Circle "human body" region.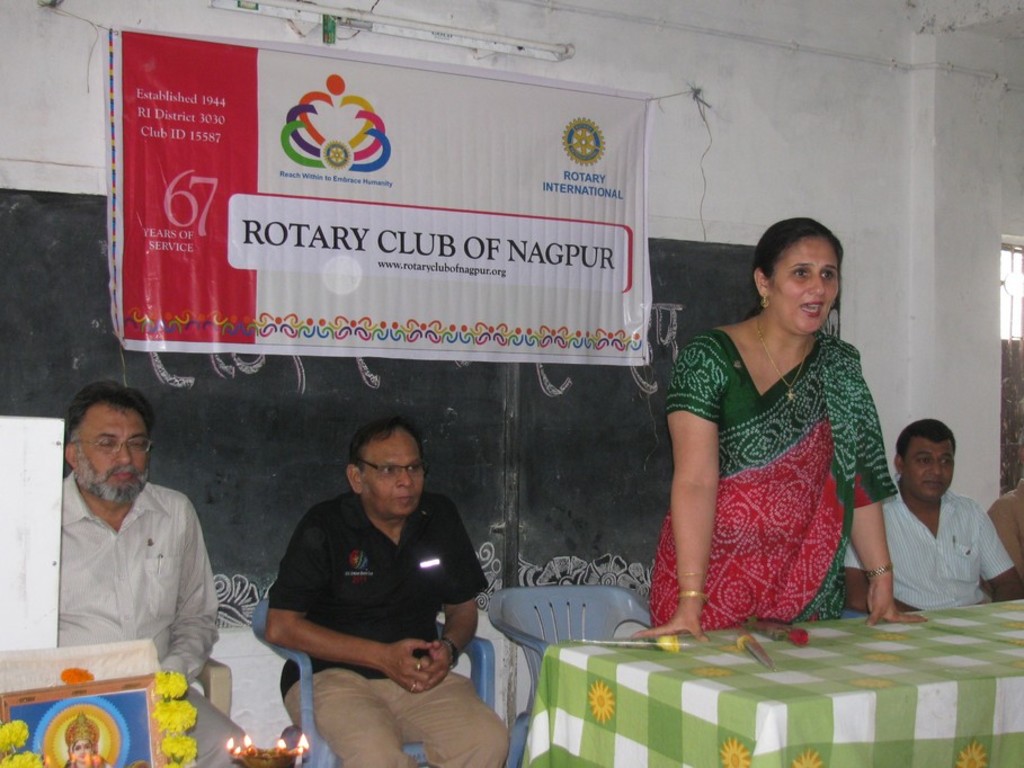
Region: 650/199/914/670.
